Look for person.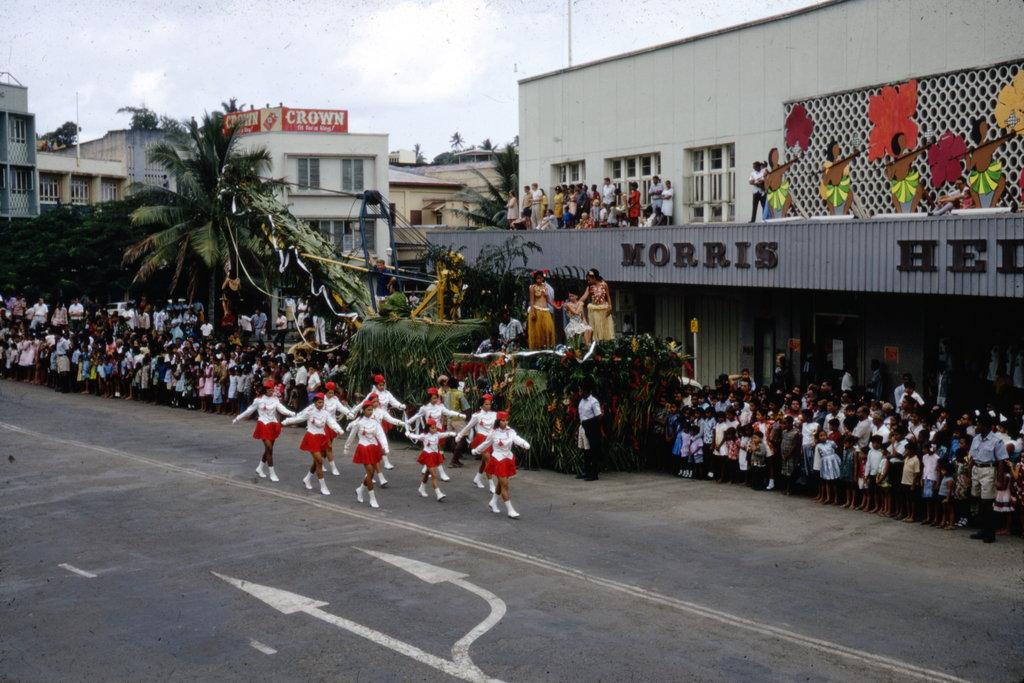
Found: x1=575, y1=383, x2=600, y2=480.
